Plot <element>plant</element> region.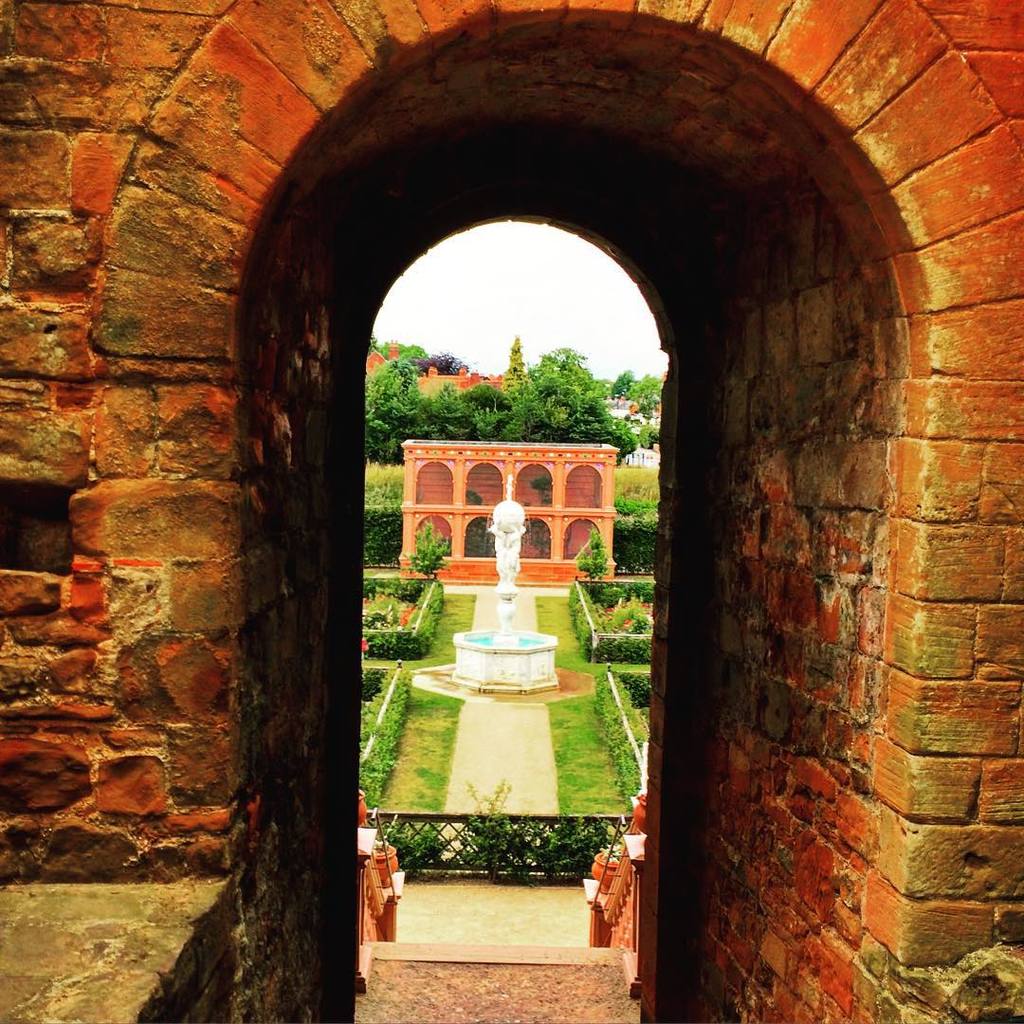
Plotted at 366/461/394/496.
